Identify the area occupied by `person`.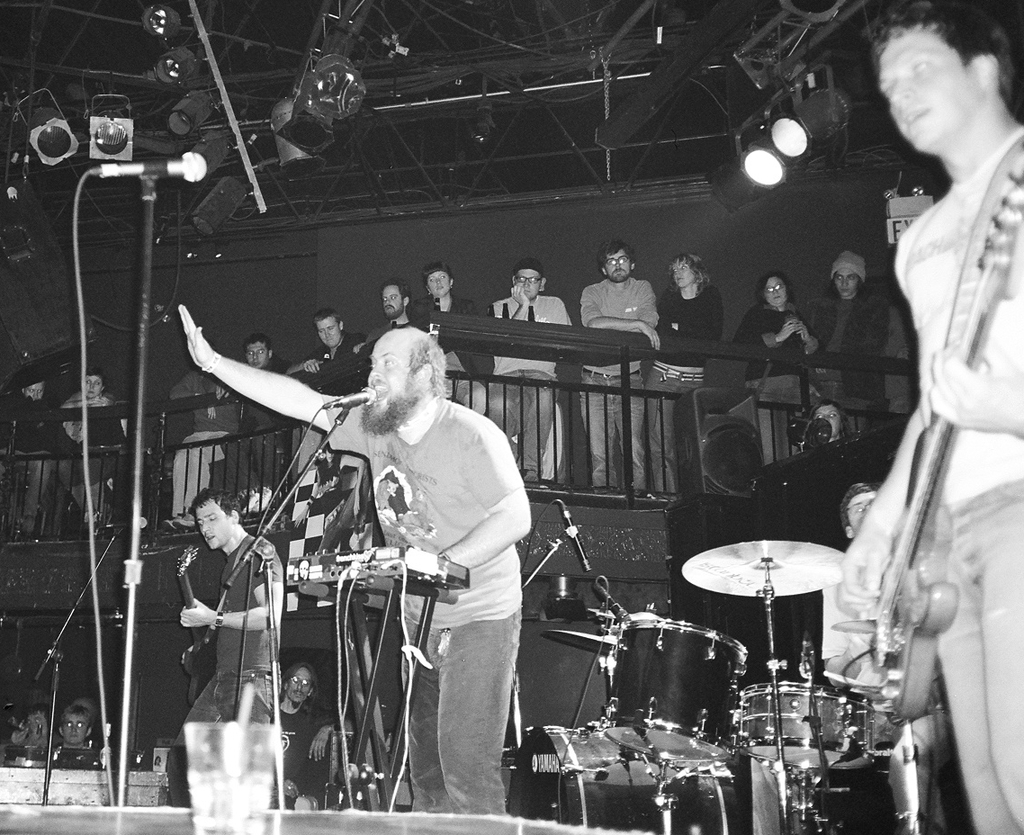
Area: rect(809, 246, 894, 416).
